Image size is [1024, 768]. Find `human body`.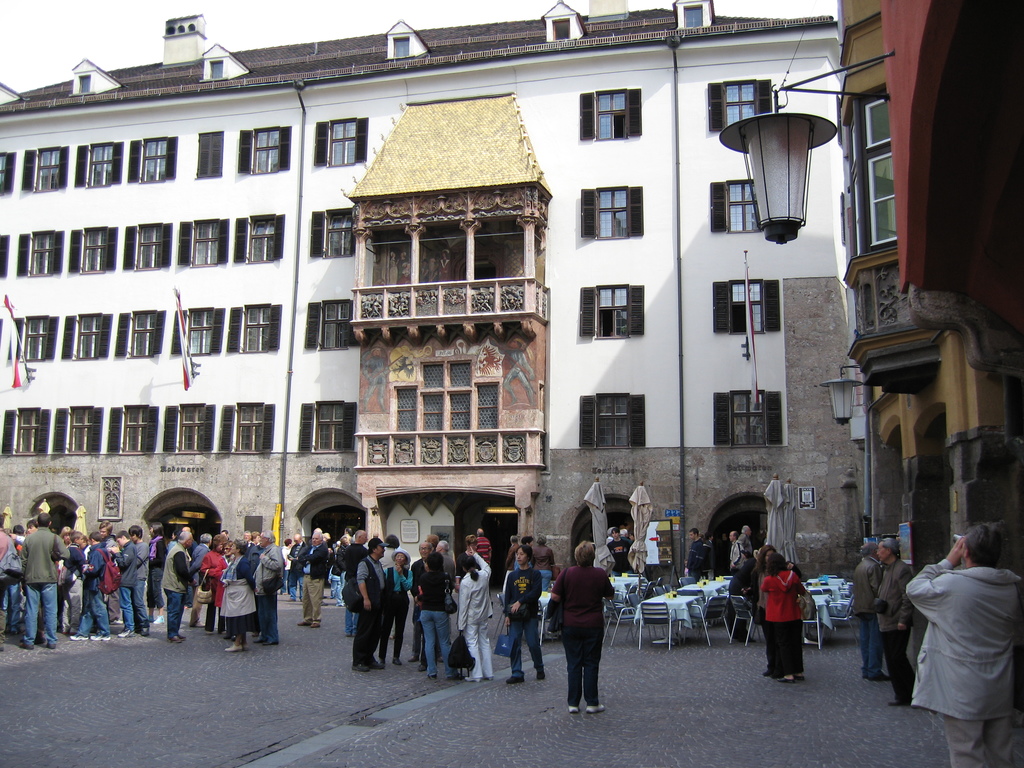
<box>764,560,794,674</box>.
